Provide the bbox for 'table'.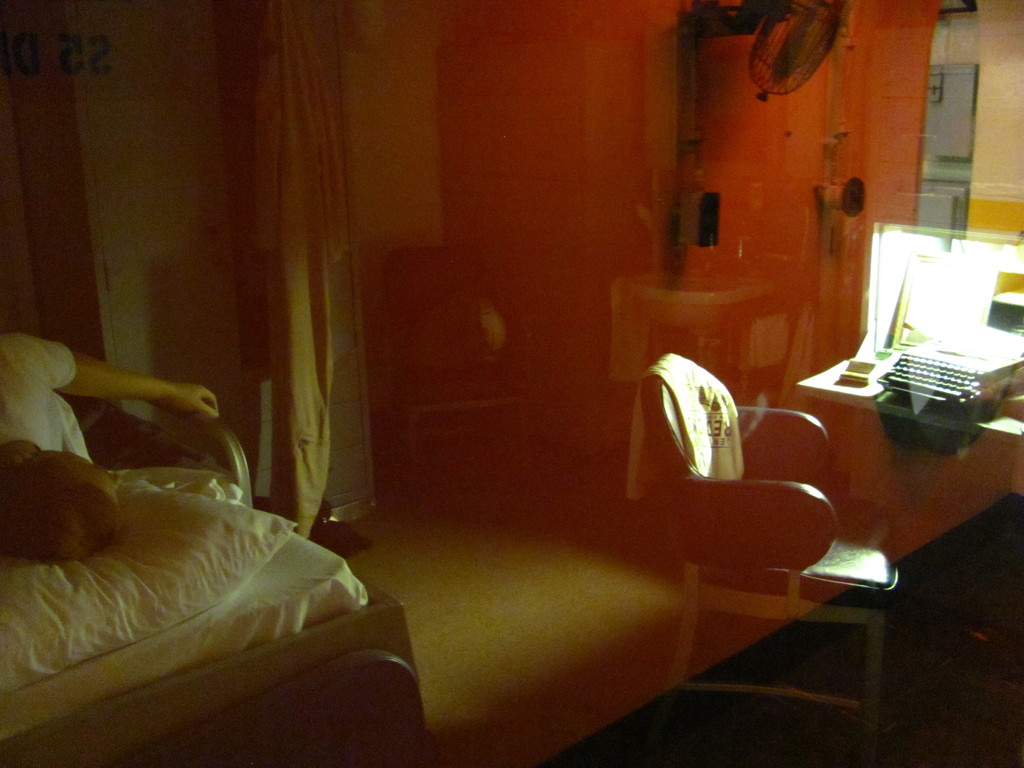
[left=829, top=284, right=1023, bottom=610].
